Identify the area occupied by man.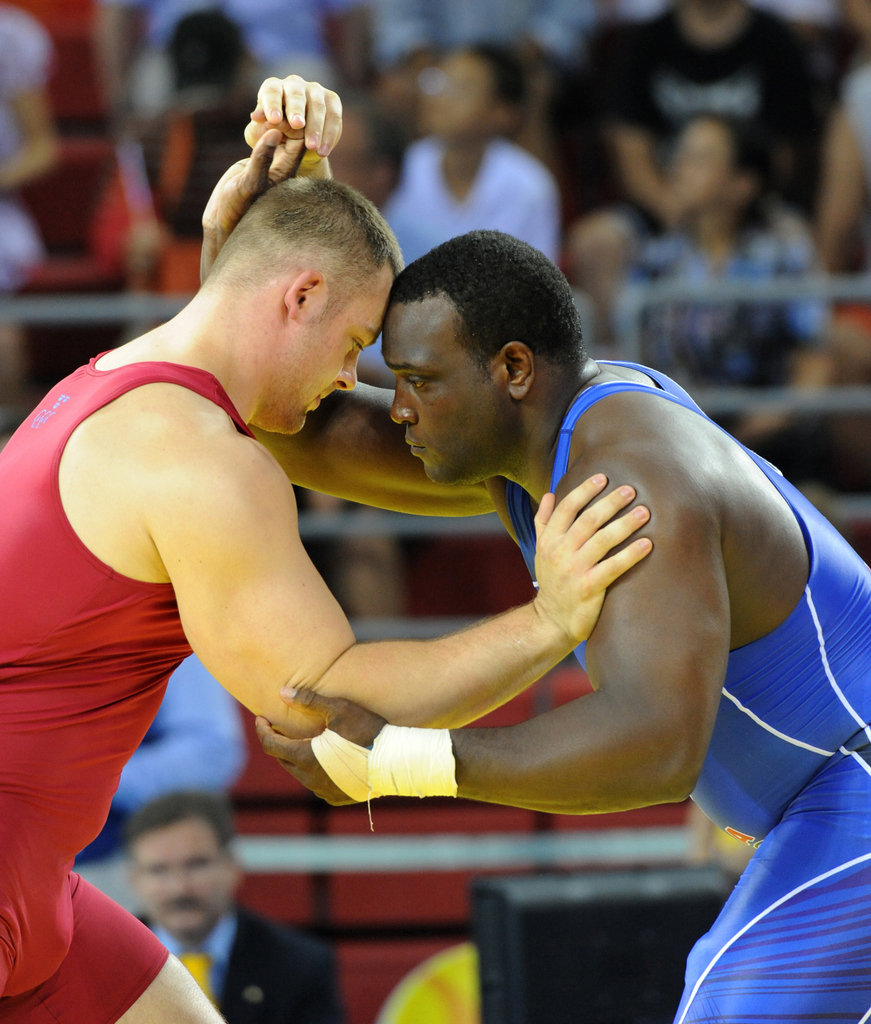
Area: {"left": 188, "top": 128, "right": 870, "bottom": 1023}.
